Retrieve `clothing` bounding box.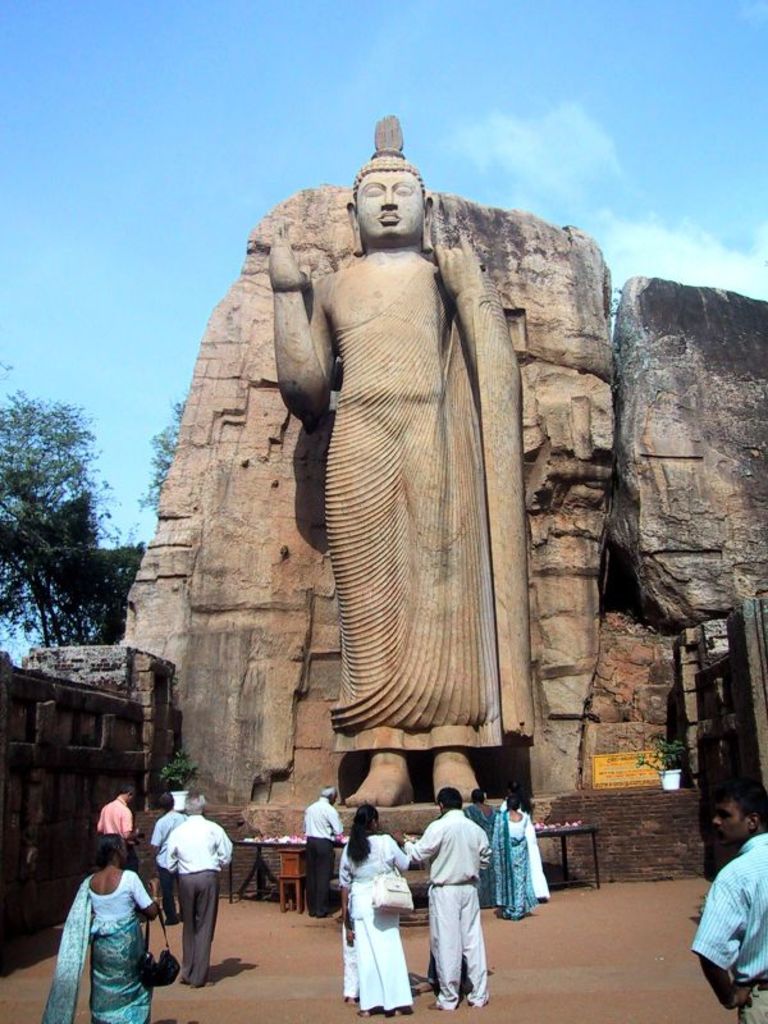
Bounding box: 695,831,767,1016.
